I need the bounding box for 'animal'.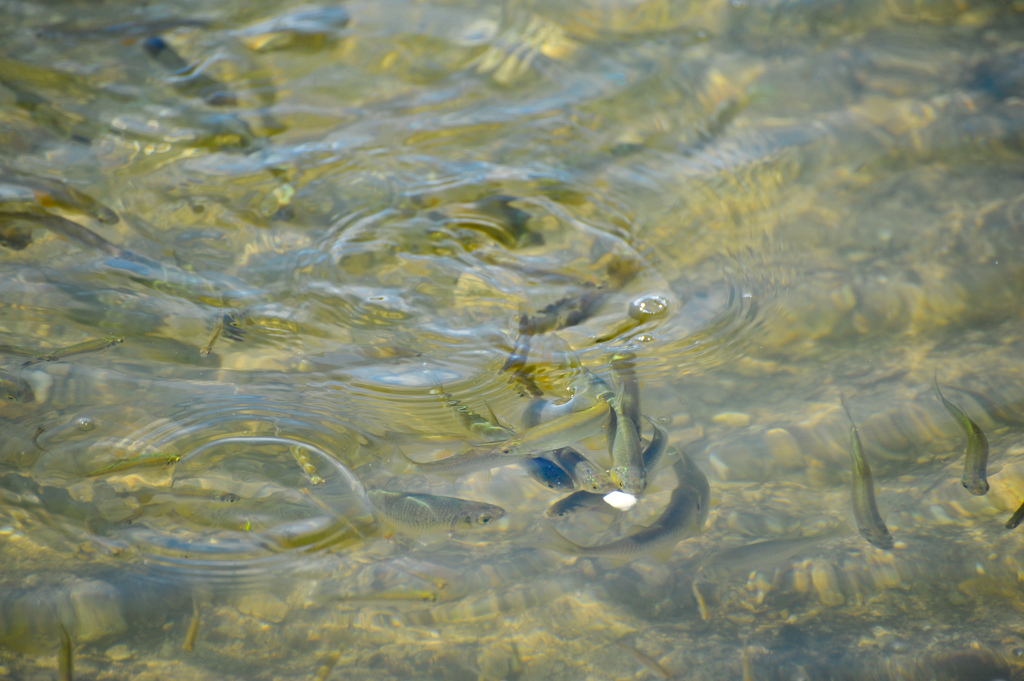
Here it is: 380:557:444:591.
